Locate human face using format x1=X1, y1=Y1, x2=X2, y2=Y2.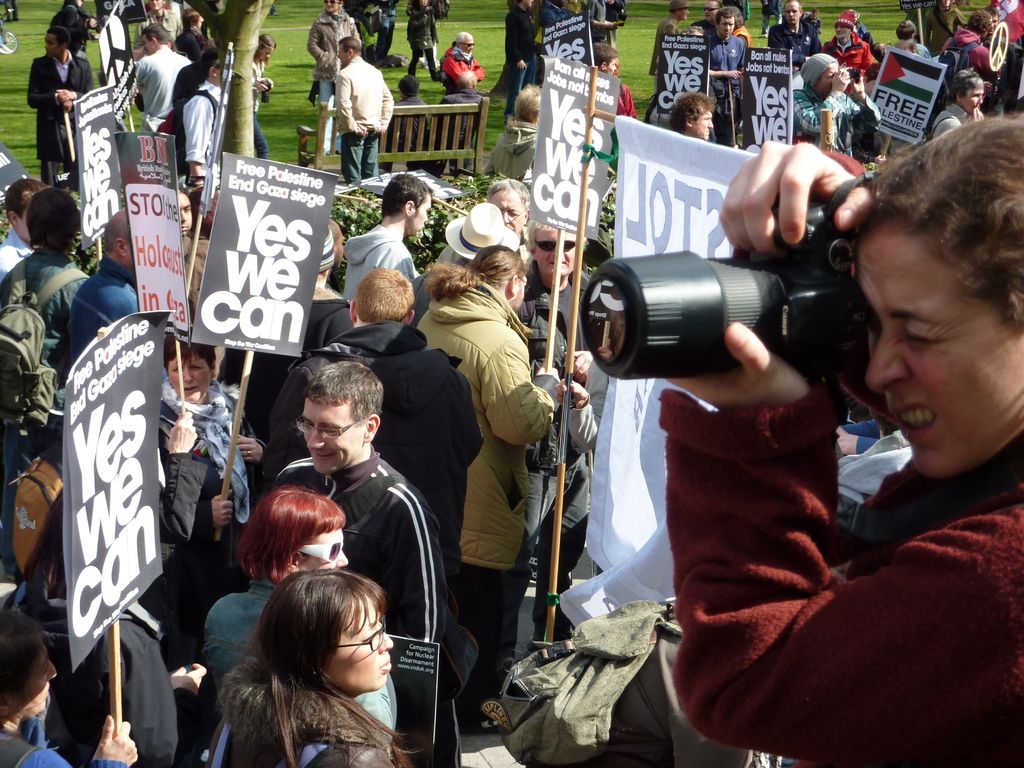
x1=323, y1=1, x2=340, y2=12.
